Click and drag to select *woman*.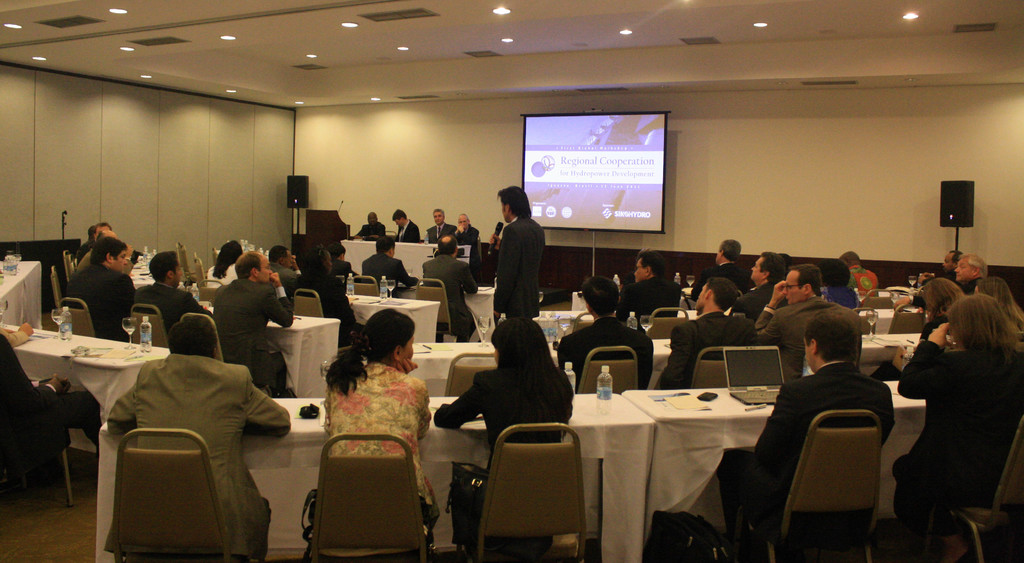
Selection: left=868, top=279, right=967, bottom=385.
